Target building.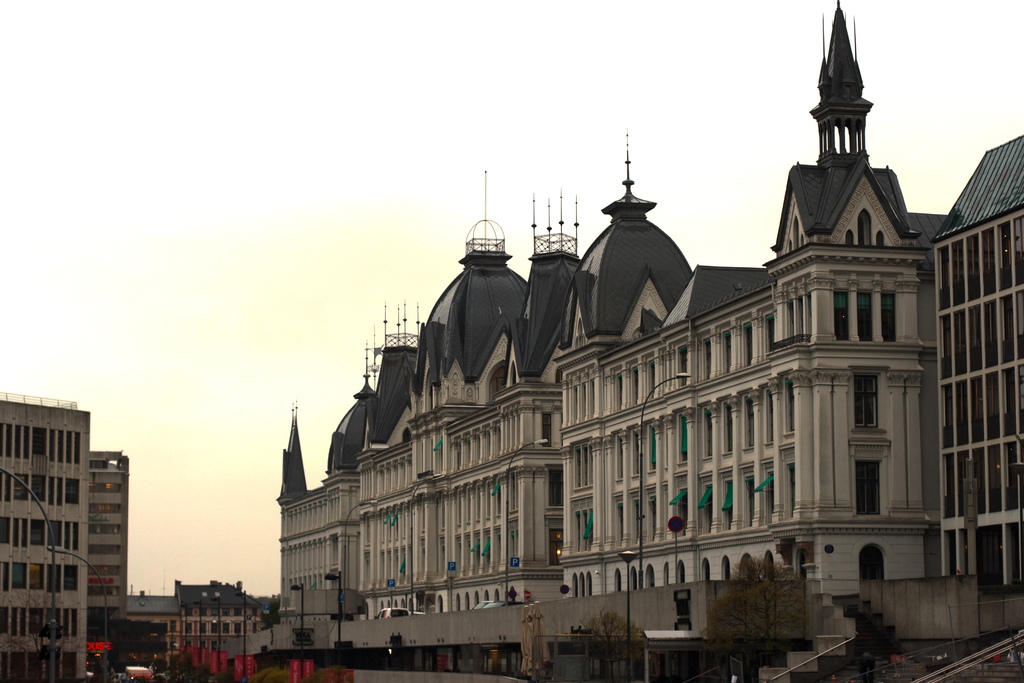
Target region: {"left": 0, "top": 394, "right": 125, "bottom": 682}.
